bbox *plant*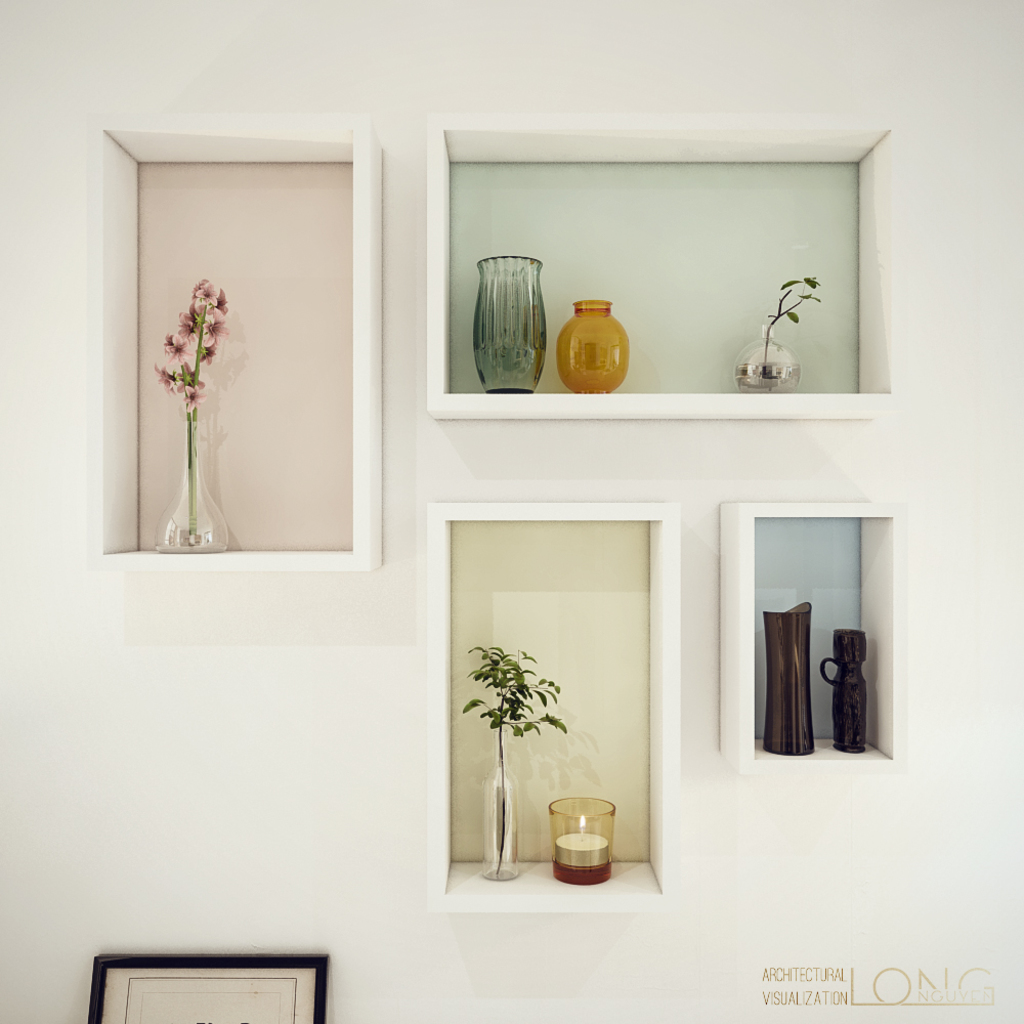
[x1=754, y1=275, x2=822, y2=381]
